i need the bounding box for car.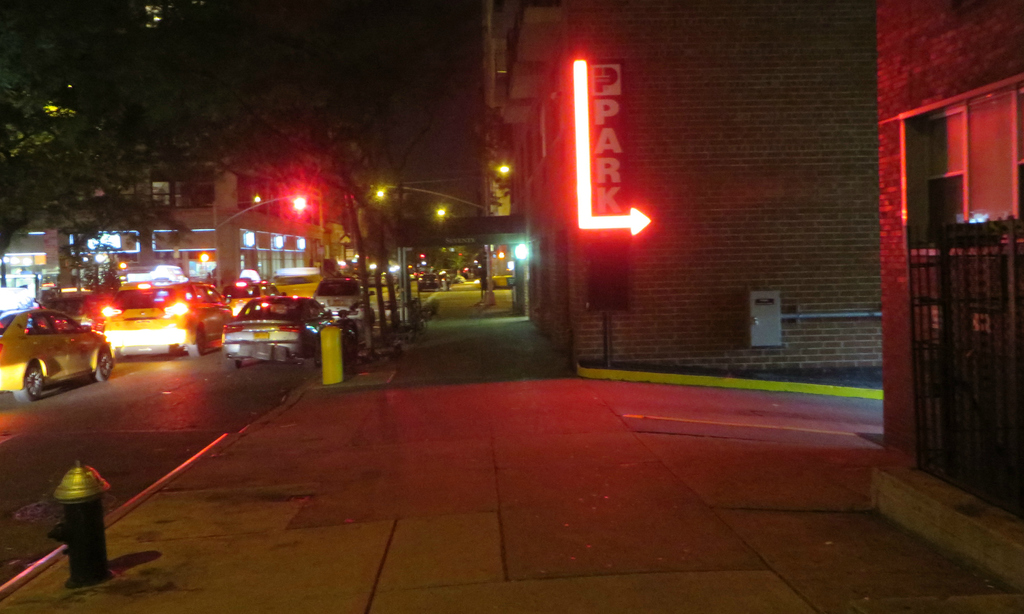
Here it is: <bbox>30, 291, 95, 333</bbox>.
